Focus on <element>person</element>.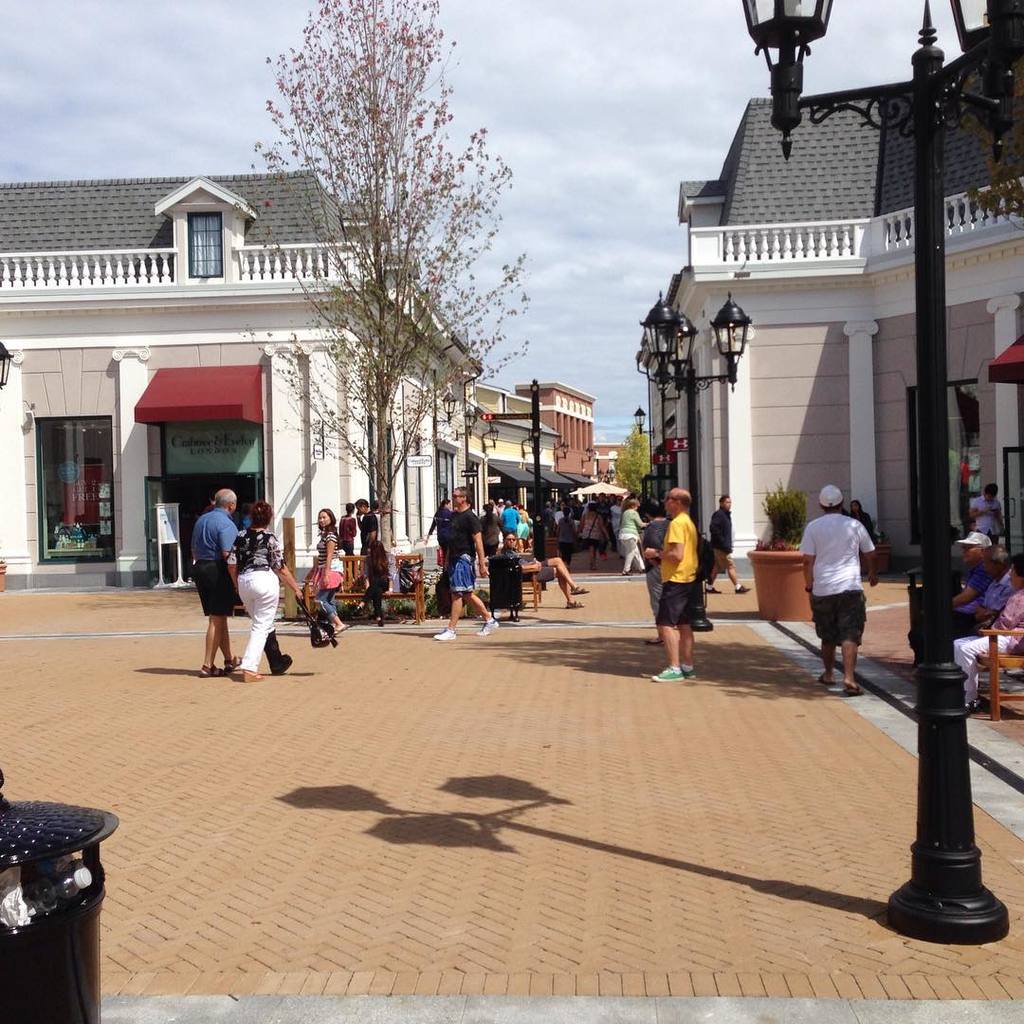
Focused at crop(292, 500, 356, 652).
